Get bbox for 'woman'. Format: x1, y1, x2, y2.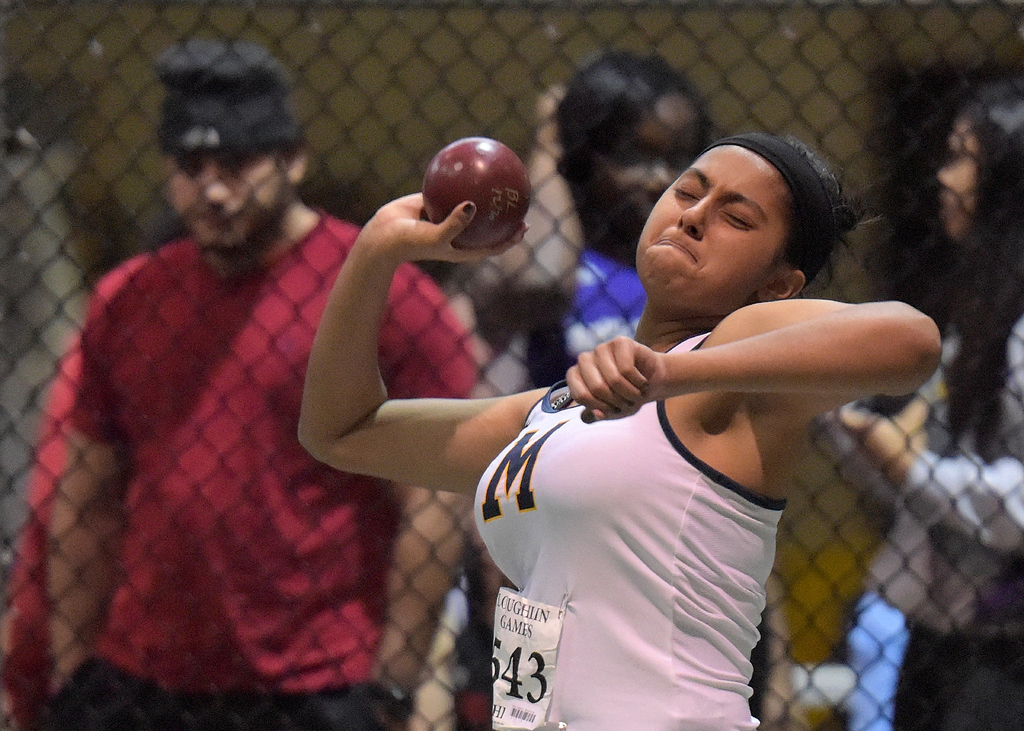
454, 48, 774, 730.
